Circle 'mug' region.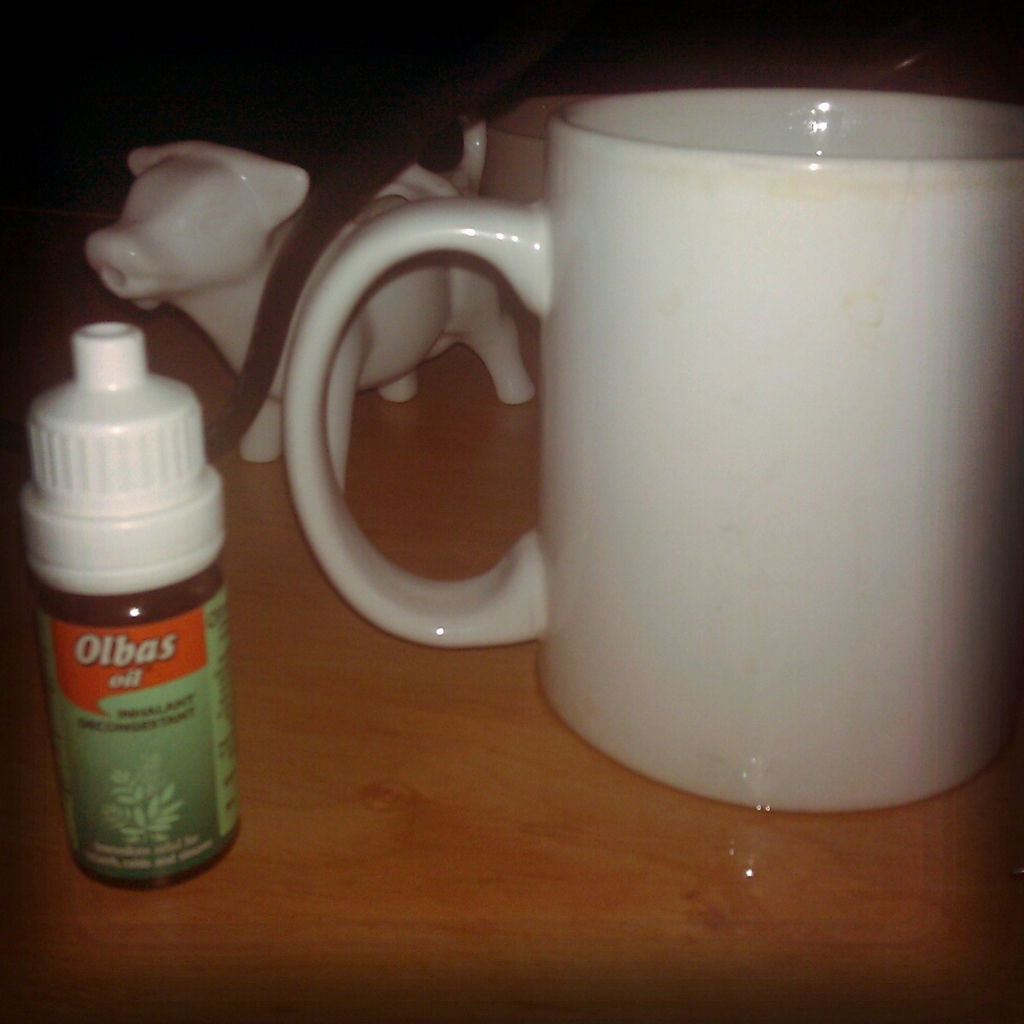
Region: bbox=[280, 82, 1023, 814].
